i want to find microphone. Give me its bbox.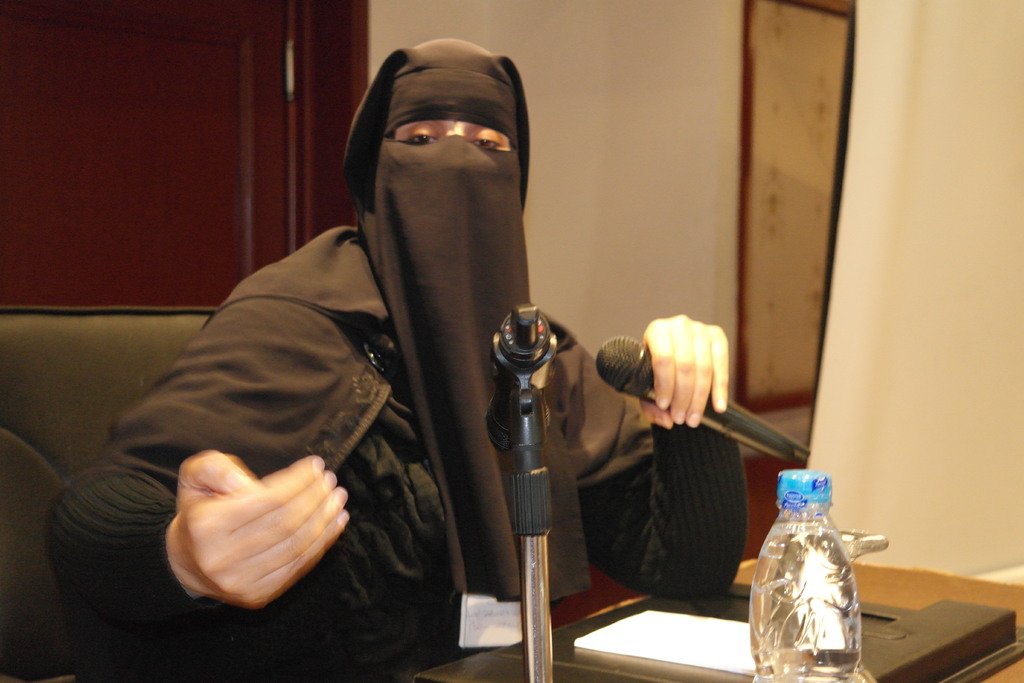
bbox=(598, 332, 815, 465).
